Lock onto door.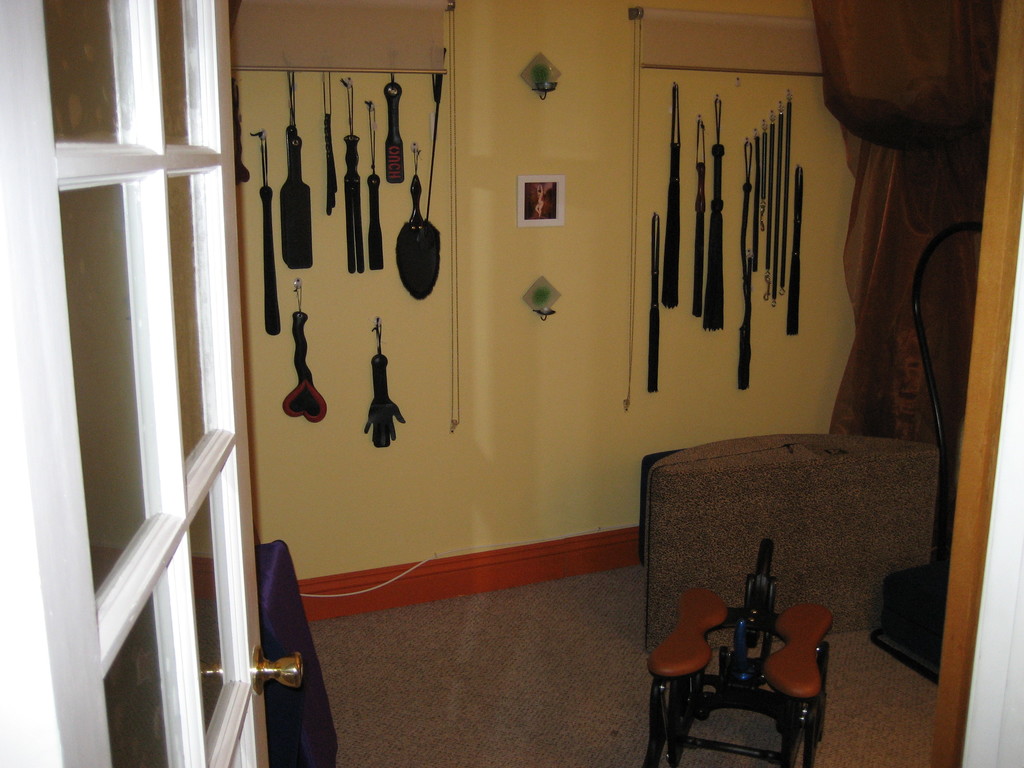
Locked: (0, 0, 309, 767).
